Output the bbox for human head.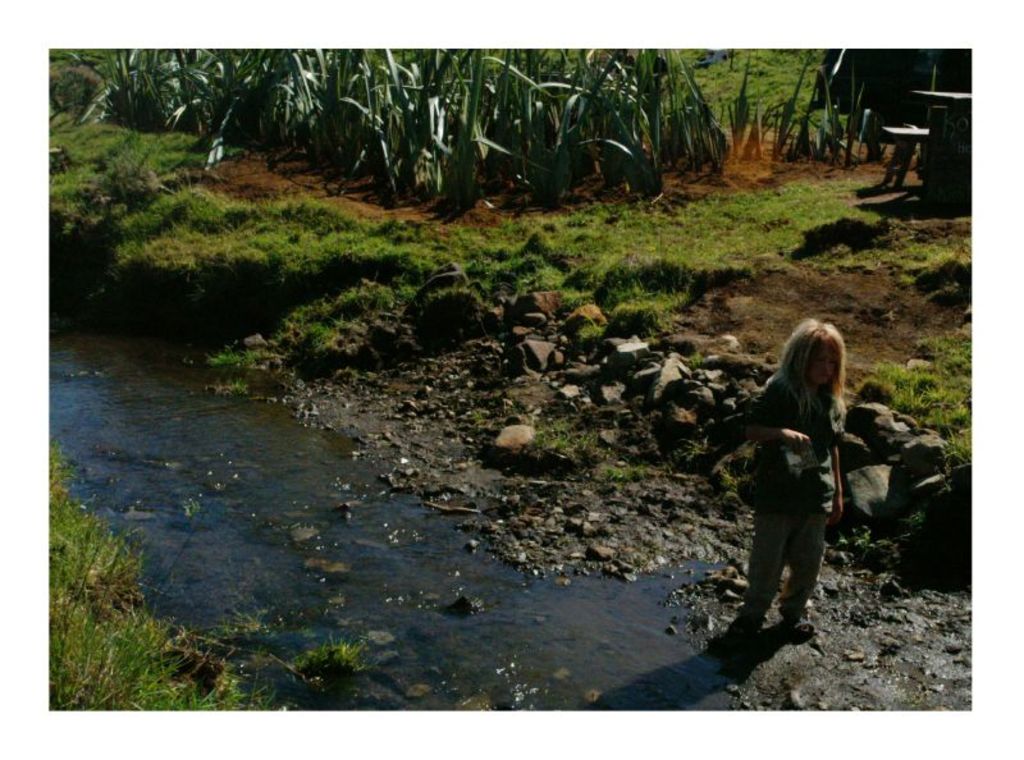
box=[778, 321, 840, 412].
